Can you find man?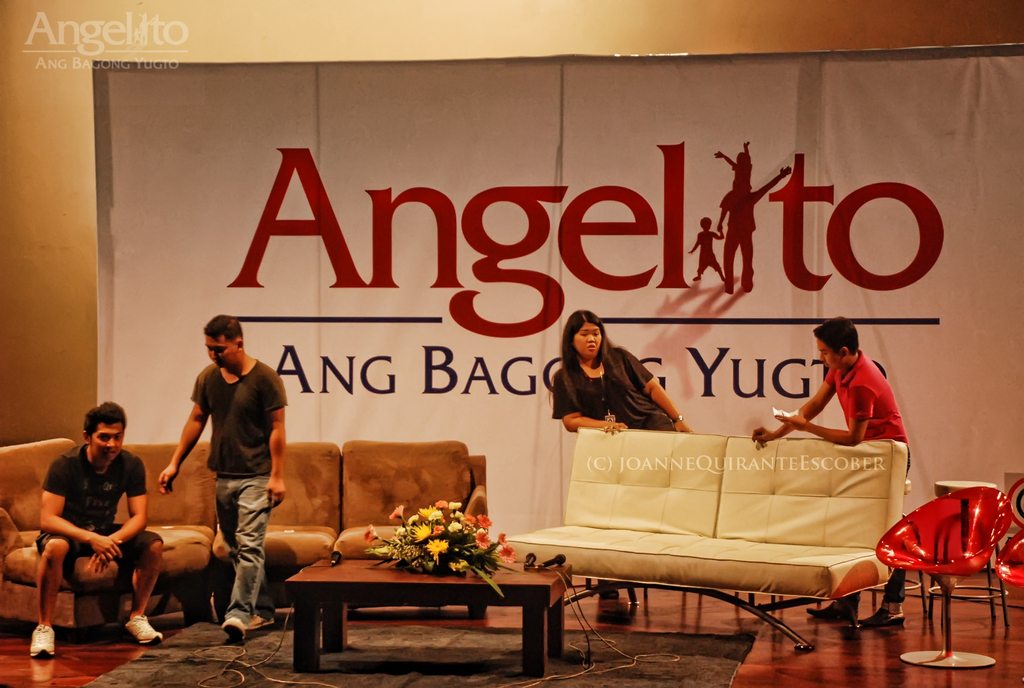
Yes, bounding box: x1=156, y1=305, x2=285, y2=634.
